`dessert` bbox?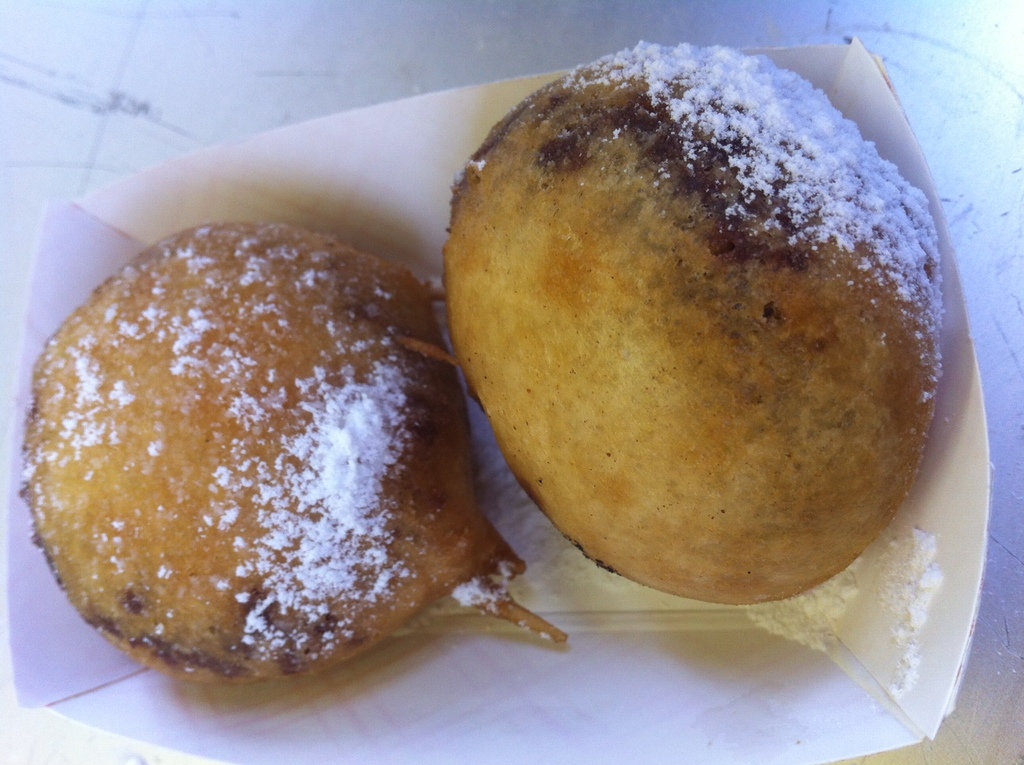
locate(428, 36, 950, 624)
